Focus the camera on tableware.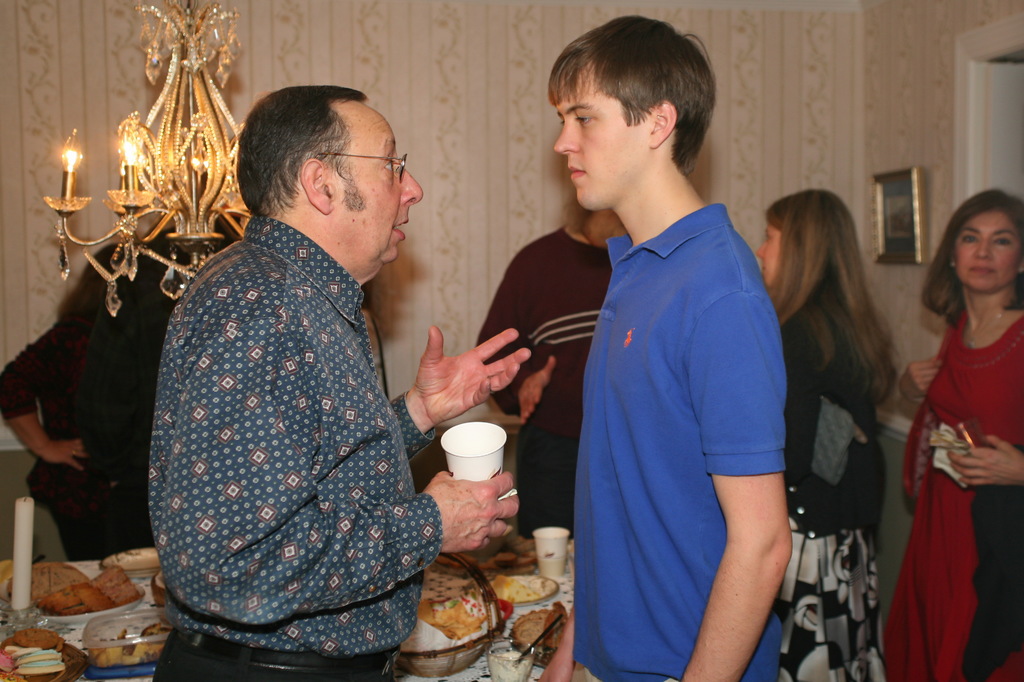
Focus region: 401, 550, 509, 679.
